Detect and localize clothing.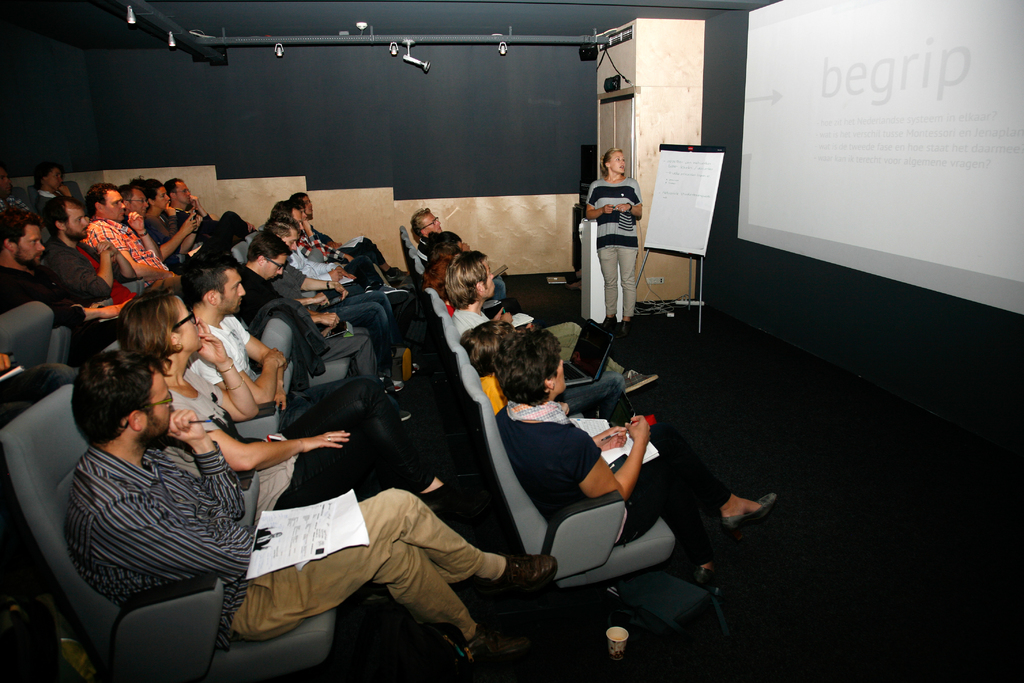
Localized at detection(490, 279, 505, 305).
